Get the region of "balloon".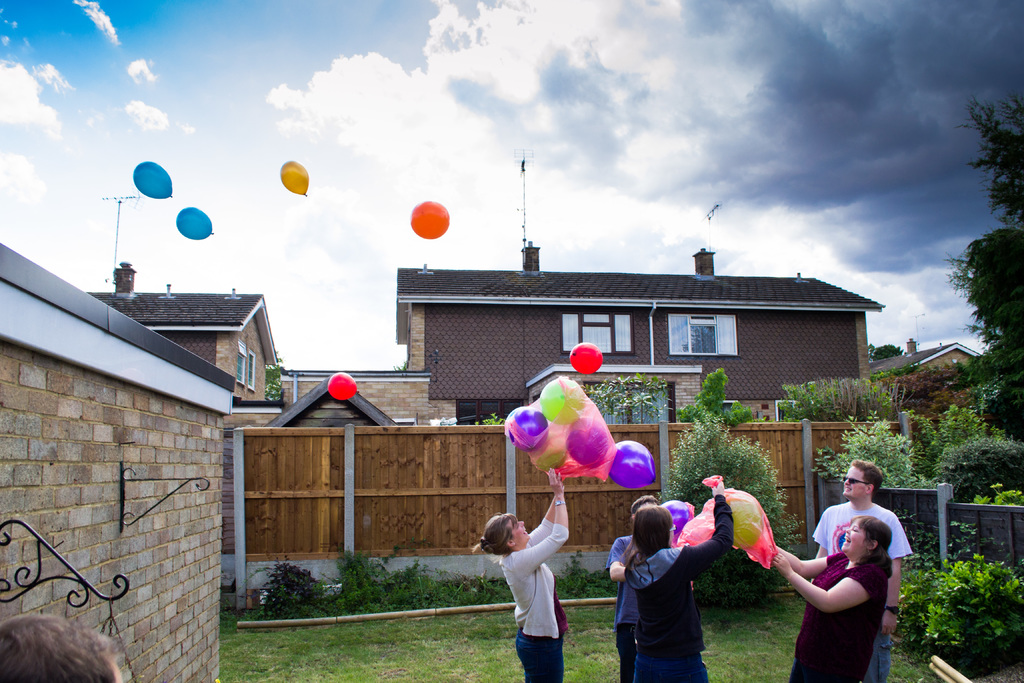
bbox(410, 201, 449, 240).
